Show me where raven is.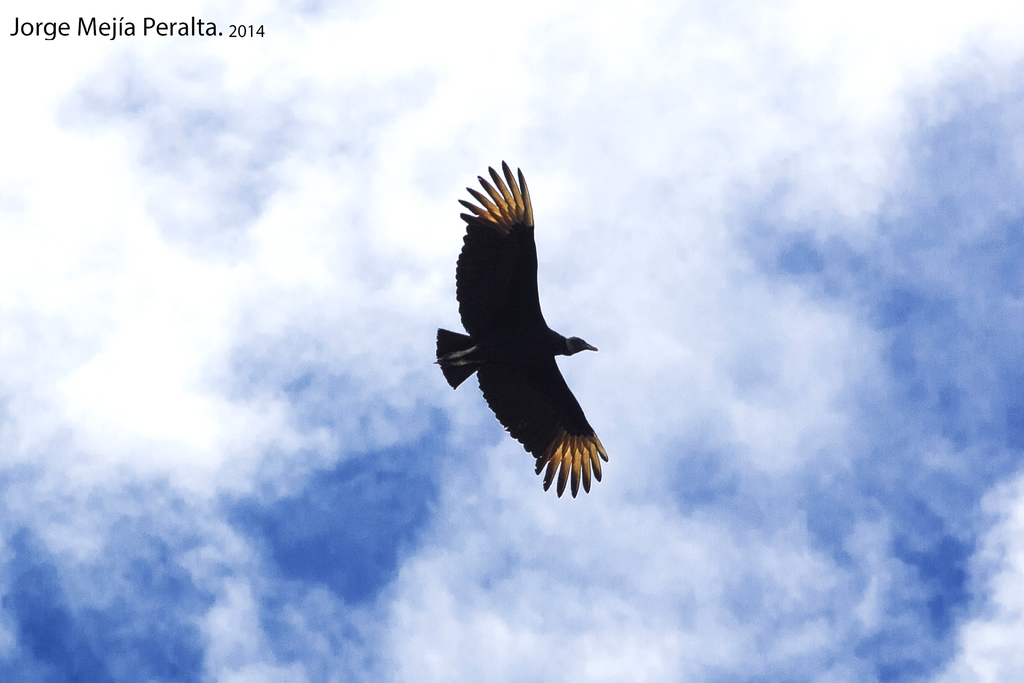
raven is at [x1=419, y1=151, x2=602, y2=494].
